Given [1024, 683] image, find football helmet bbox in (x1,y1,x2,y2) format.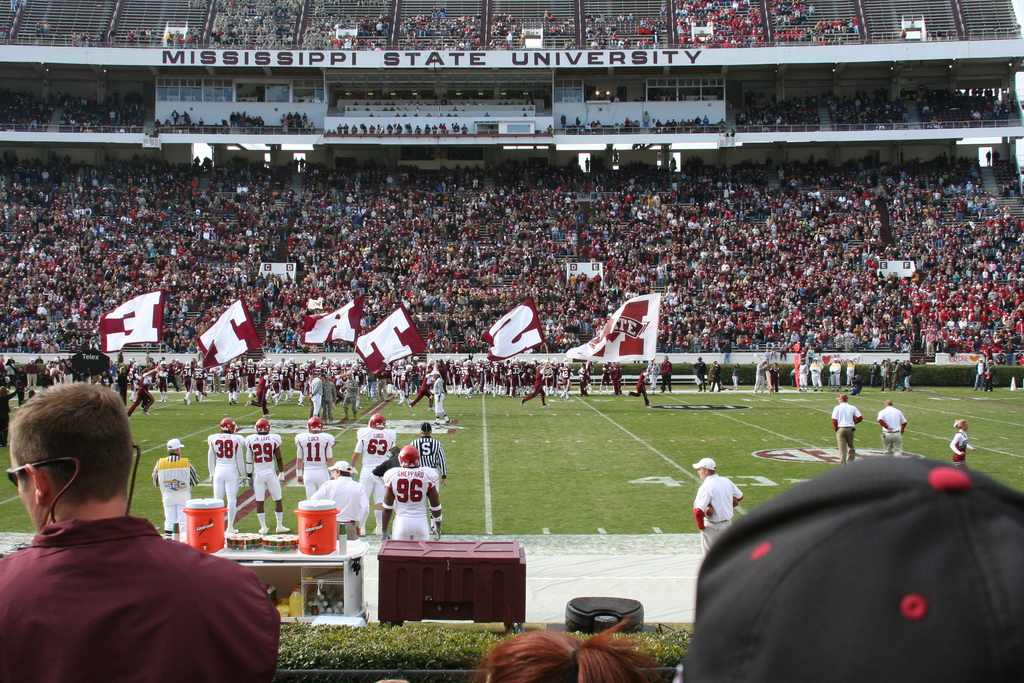
(303,417,323,432).
